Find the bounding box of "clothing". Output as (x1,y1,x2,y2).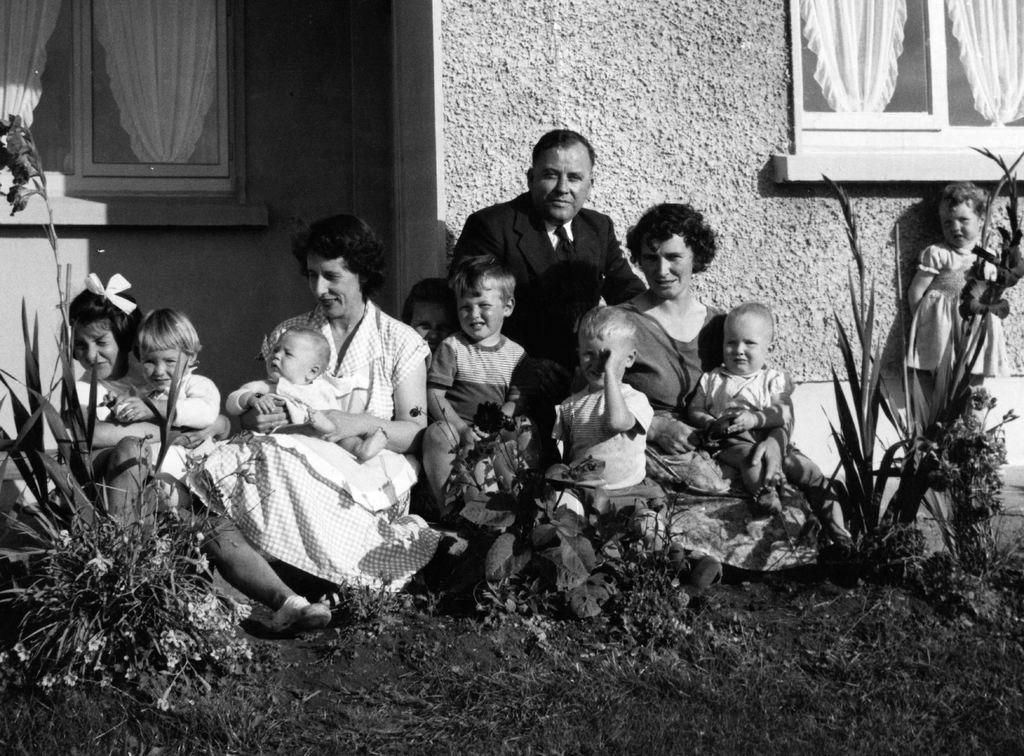
(684,366,796,476).
